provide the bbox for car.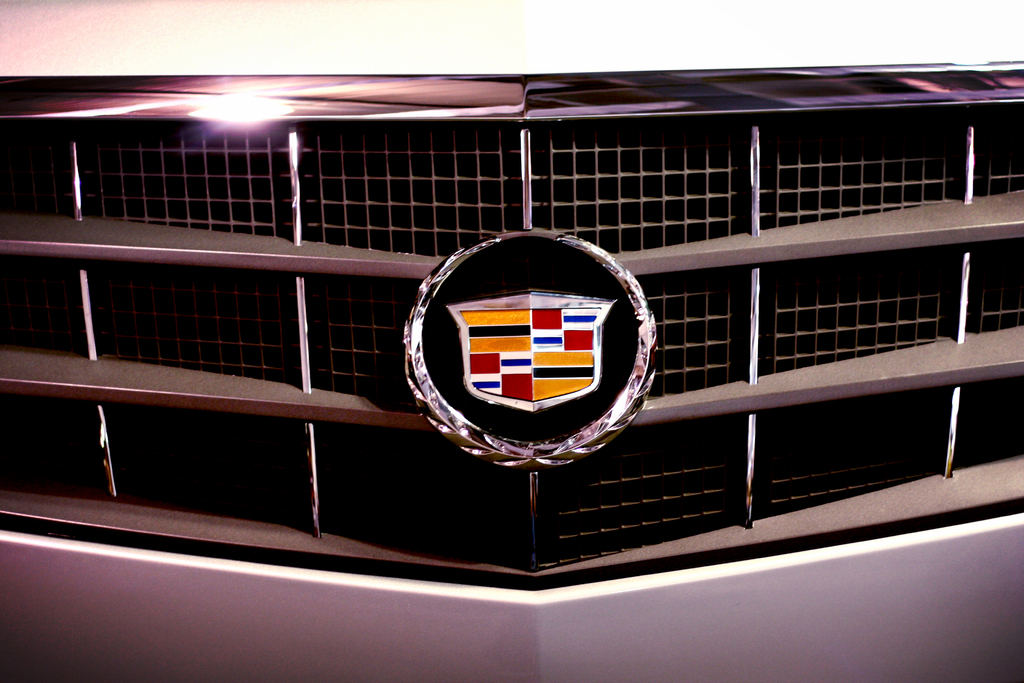
[0,0,1023,682].
